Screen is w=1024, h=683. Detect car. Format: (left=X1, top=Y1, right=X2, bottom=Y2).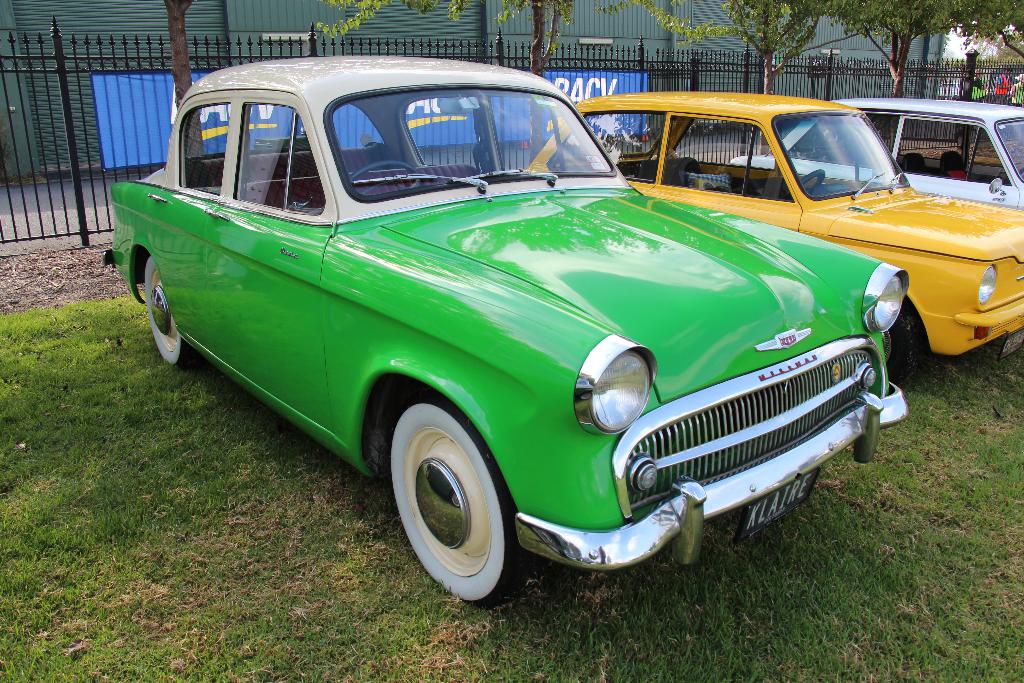
(left=506, top=85, right=1023, bottom=383).
